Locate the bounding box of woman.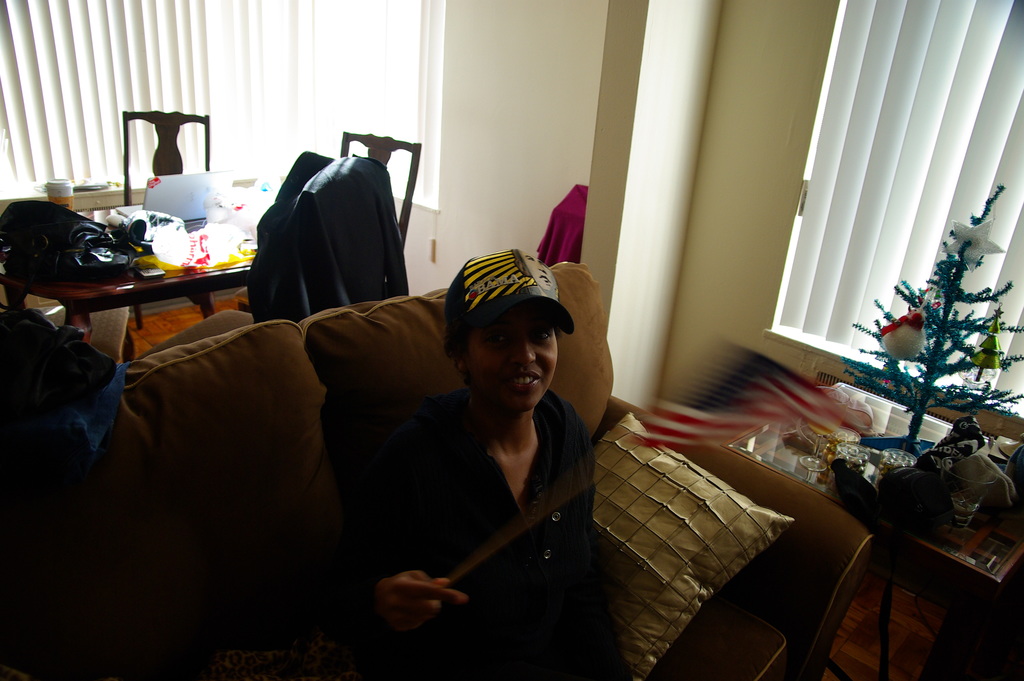
Bounding box: box(344, 242, 636, 678).
